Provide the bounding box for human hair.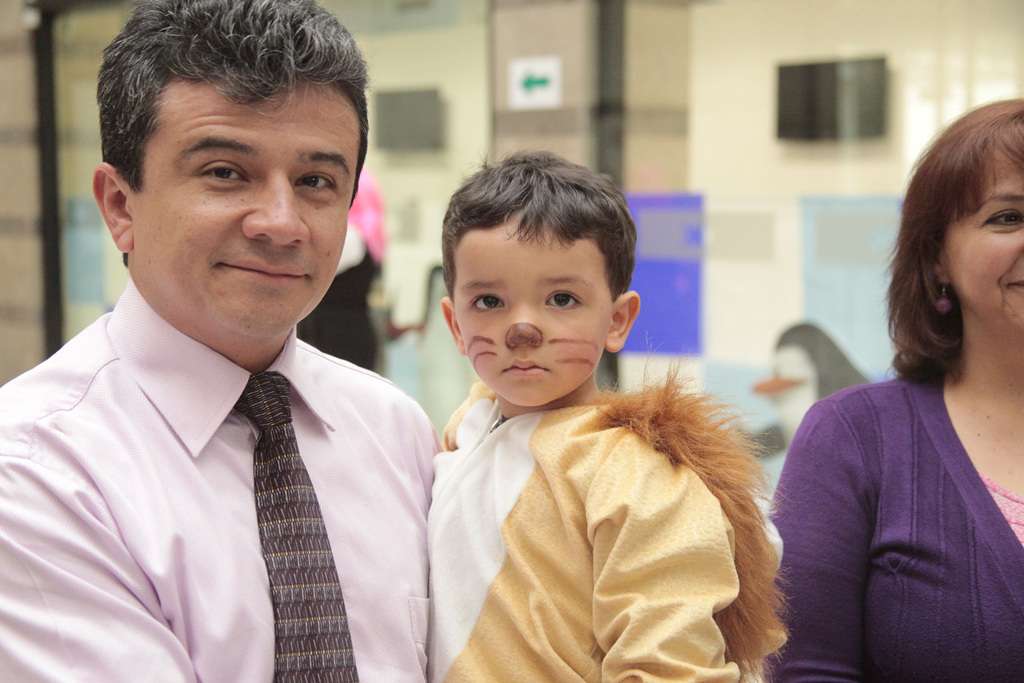
bbox=[94, 0, 369, 270].
